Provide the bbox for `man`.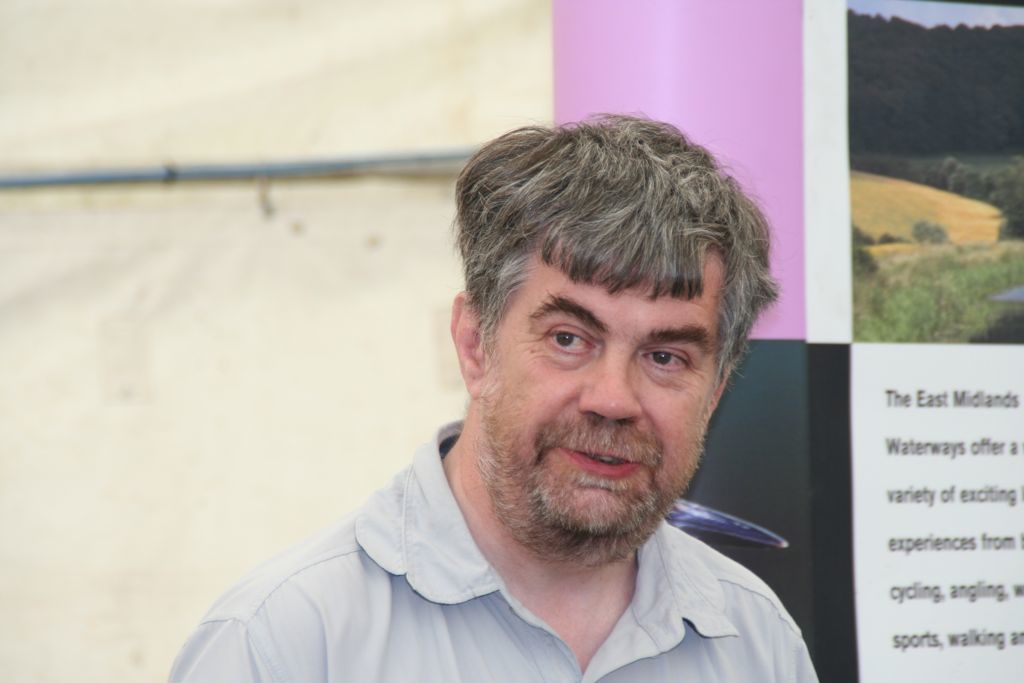
171 123 873 665.
